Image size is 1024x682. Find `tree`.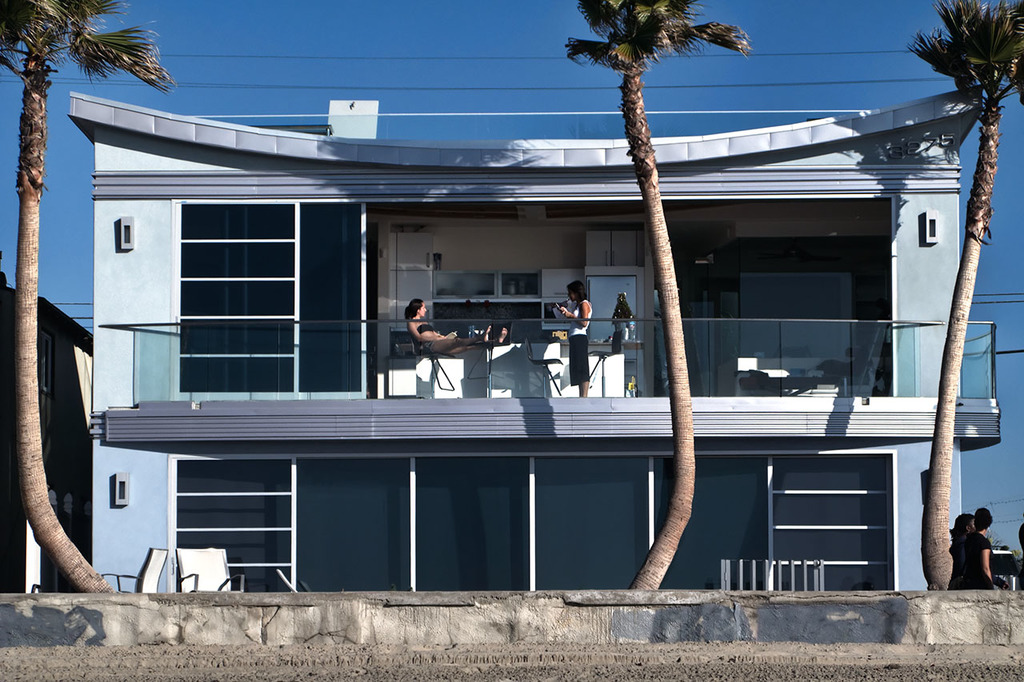
region(560, 0, 754, 598).
